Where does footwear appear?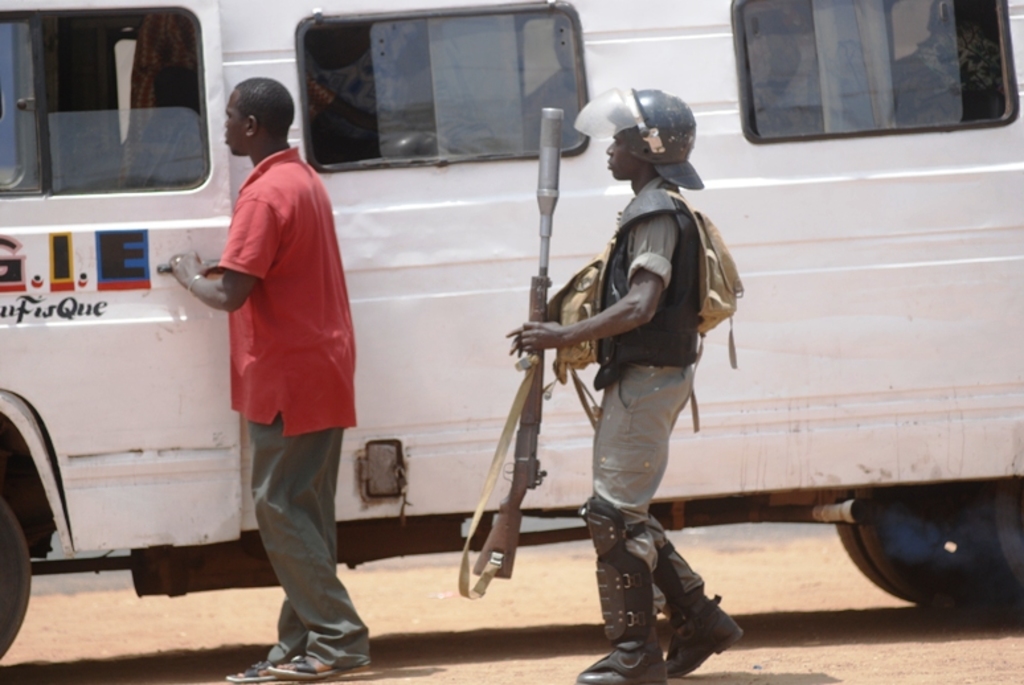
Appears at 651,588,730,672.
